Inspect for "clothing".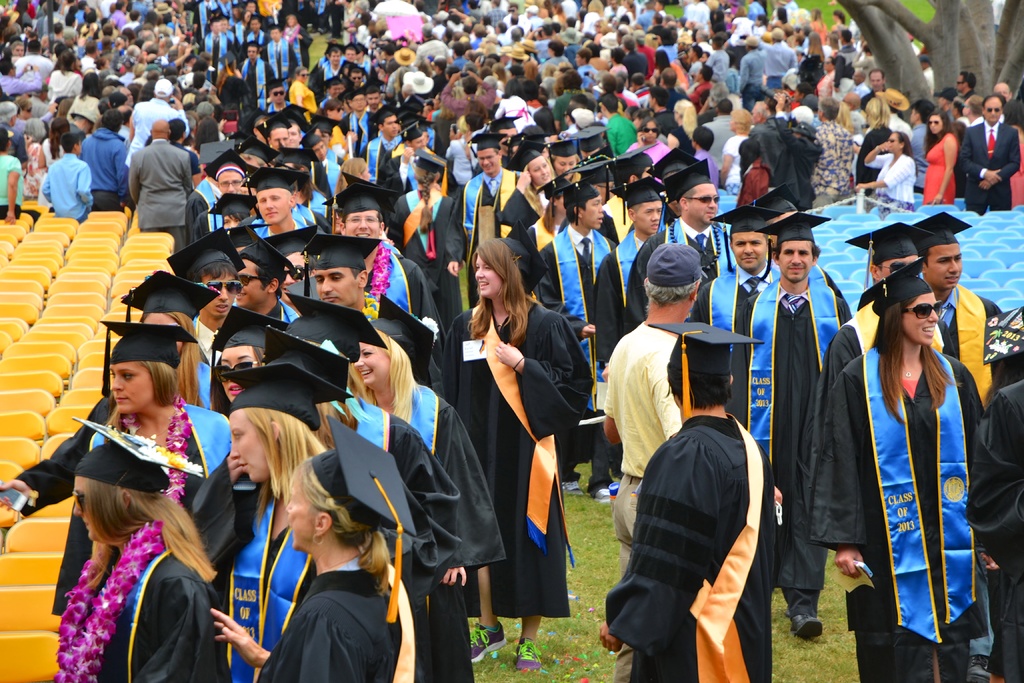
Inspection: (left=867, top=87, right=887, bottom=115).
